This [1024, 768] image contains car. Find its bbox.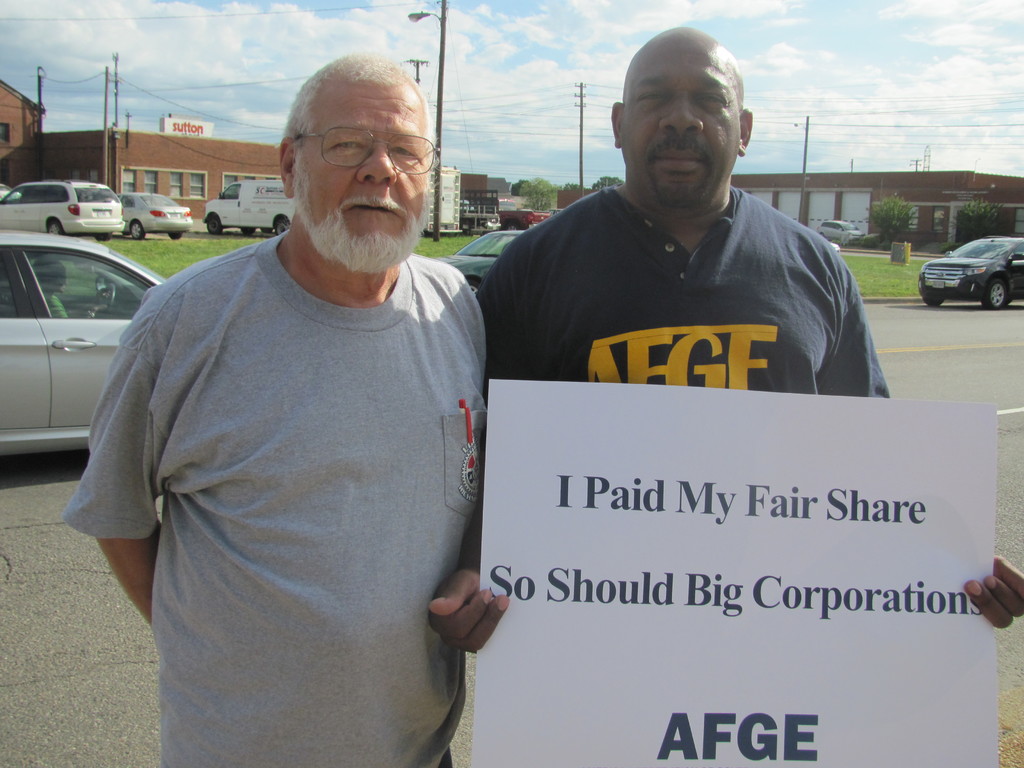
[0, 177, 124, 242].
